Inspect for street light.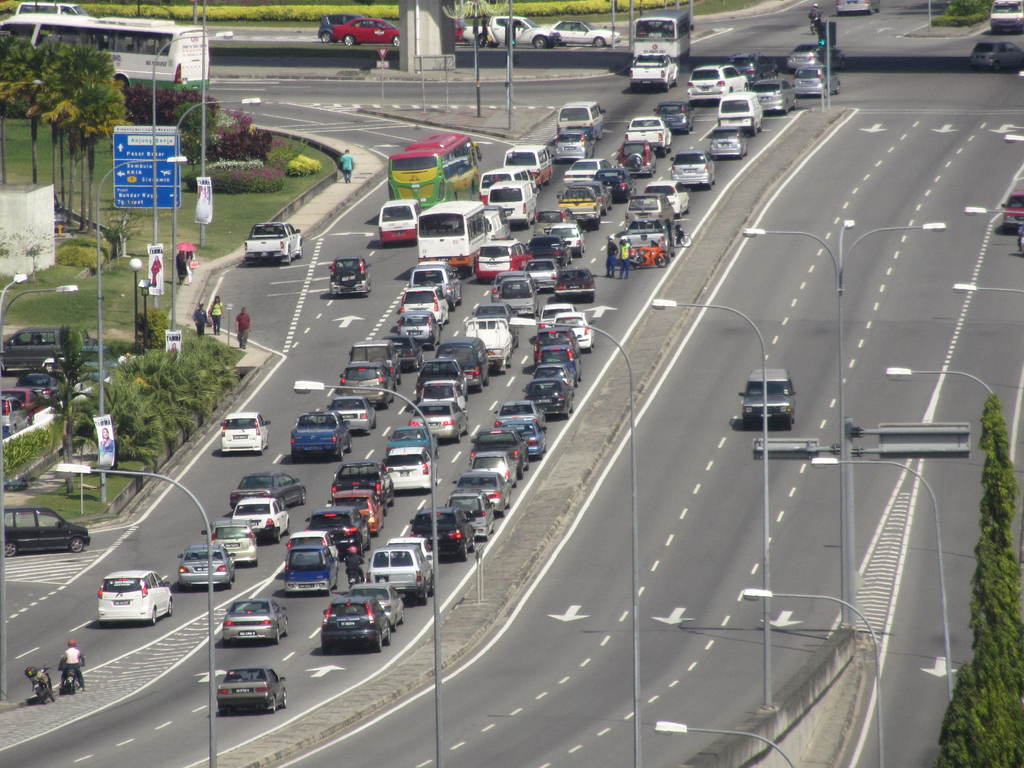
Inspection: BBox(282, 375, 445, 767).
